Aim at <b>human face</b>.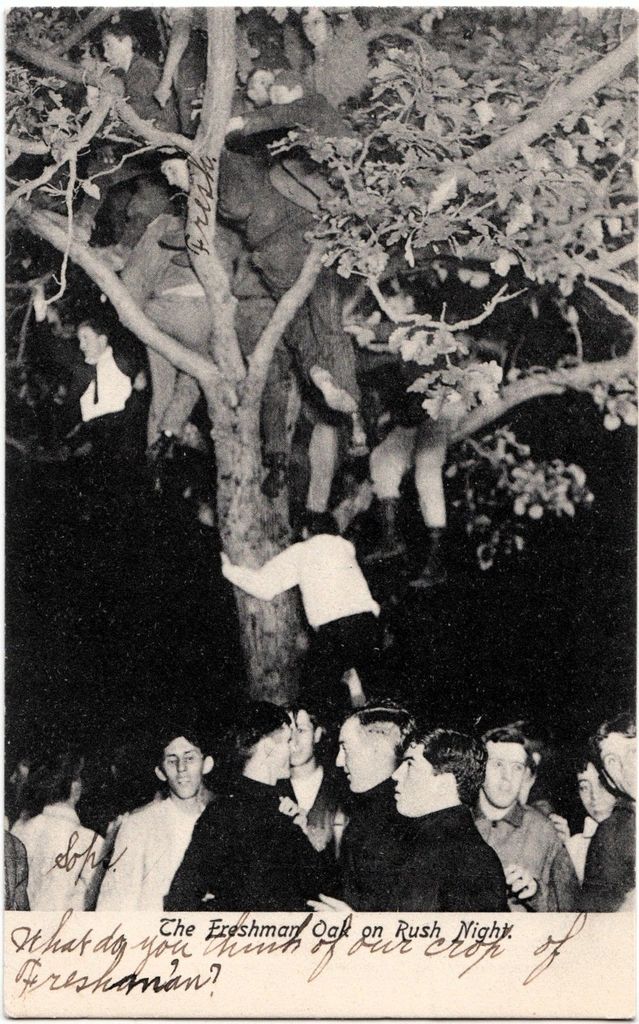
Aimed at (595,728,638,793).
